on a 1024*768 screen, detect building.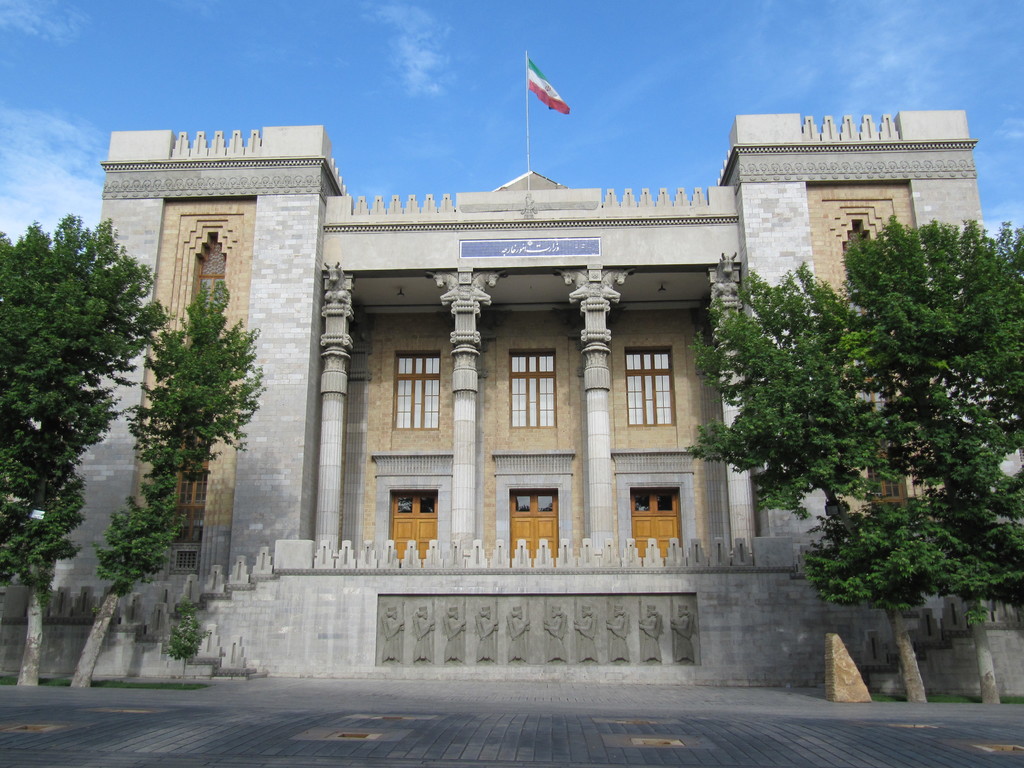
rect(2, 117, 1023, 690).
